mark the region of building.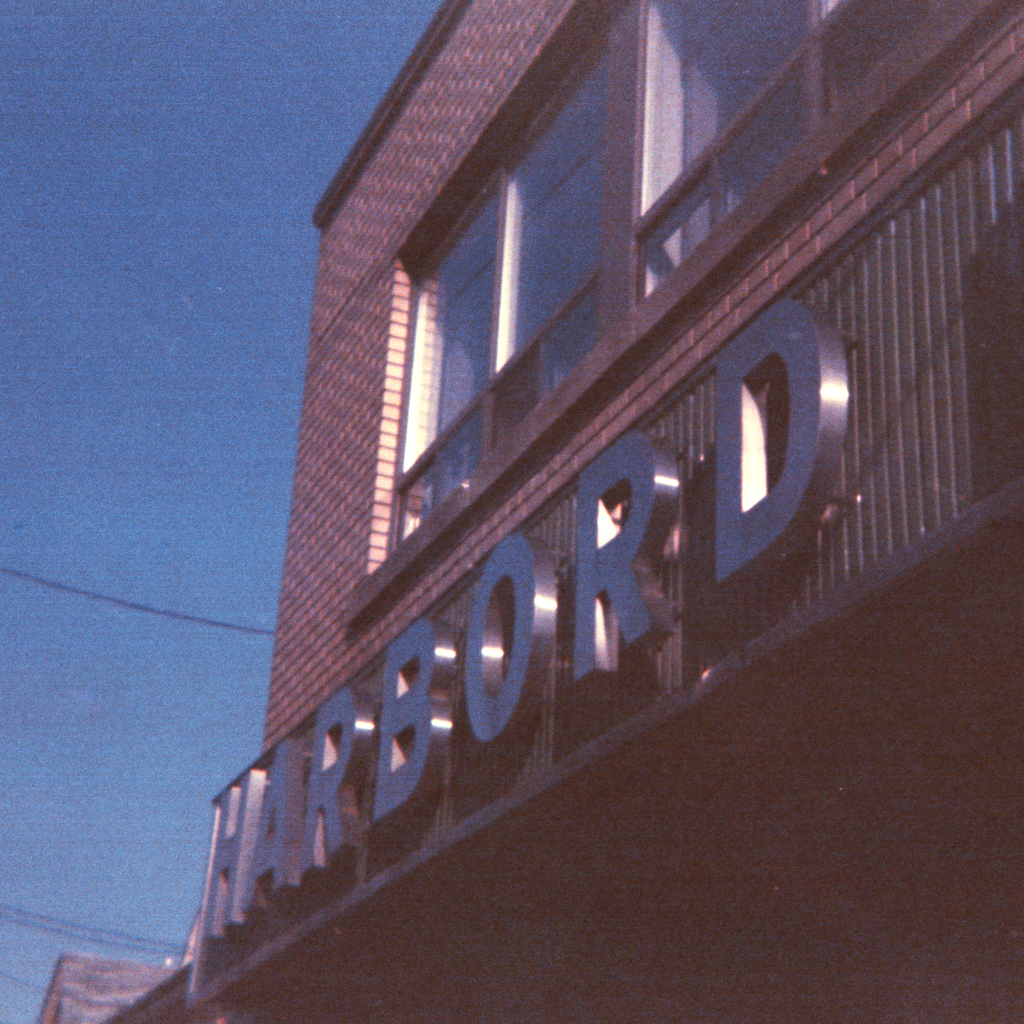
Region: Rect(38, 0, 1023, 1023).
